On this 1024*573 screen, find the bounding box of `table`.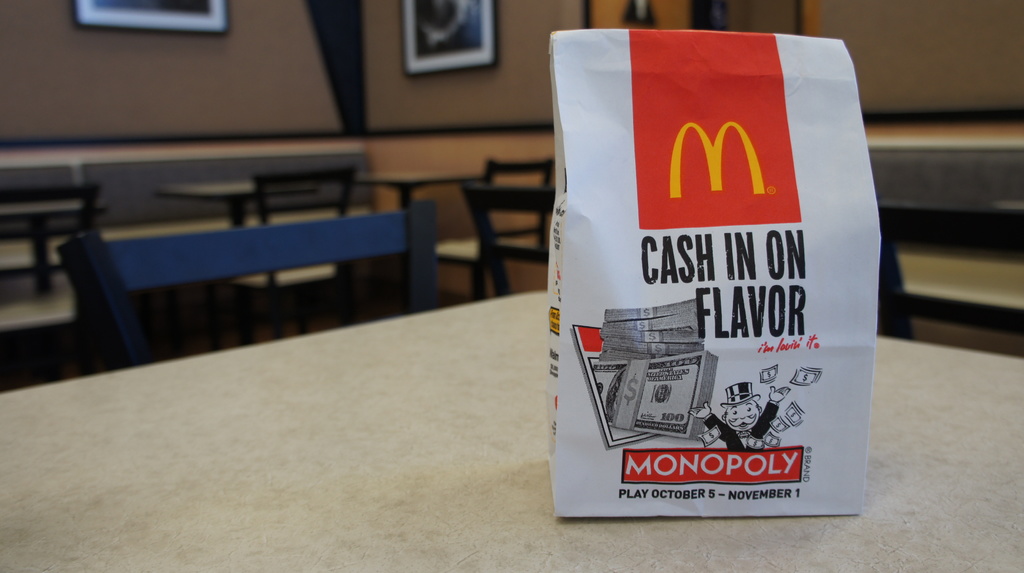
Bounding box: [436, 252, 1023, 340].
